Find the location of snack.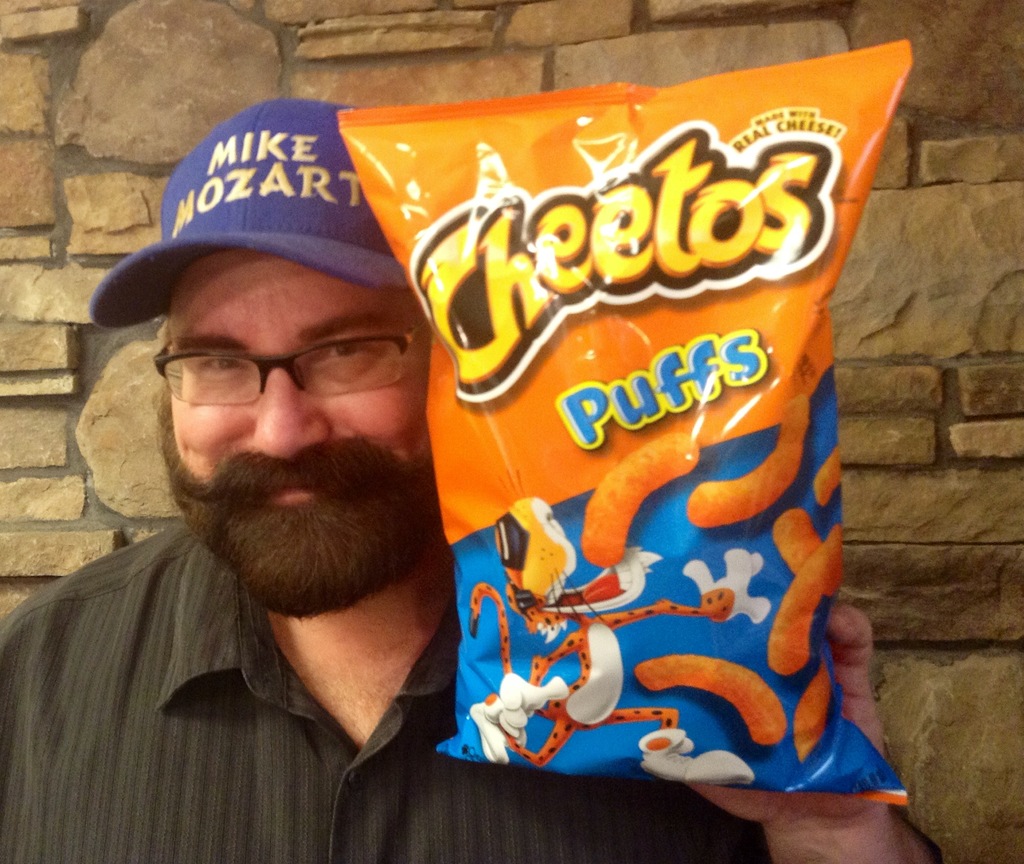
Location: (left=582, top=428, right=702, bottom=566).
